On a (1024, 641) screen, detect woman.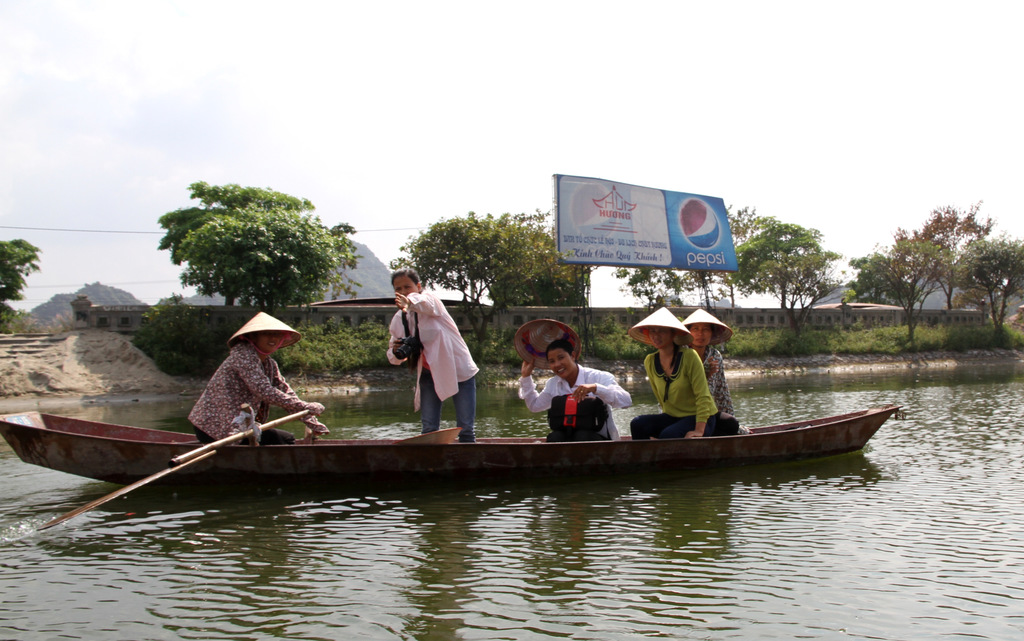
left=392, top=270, right=483, bottom=444.
